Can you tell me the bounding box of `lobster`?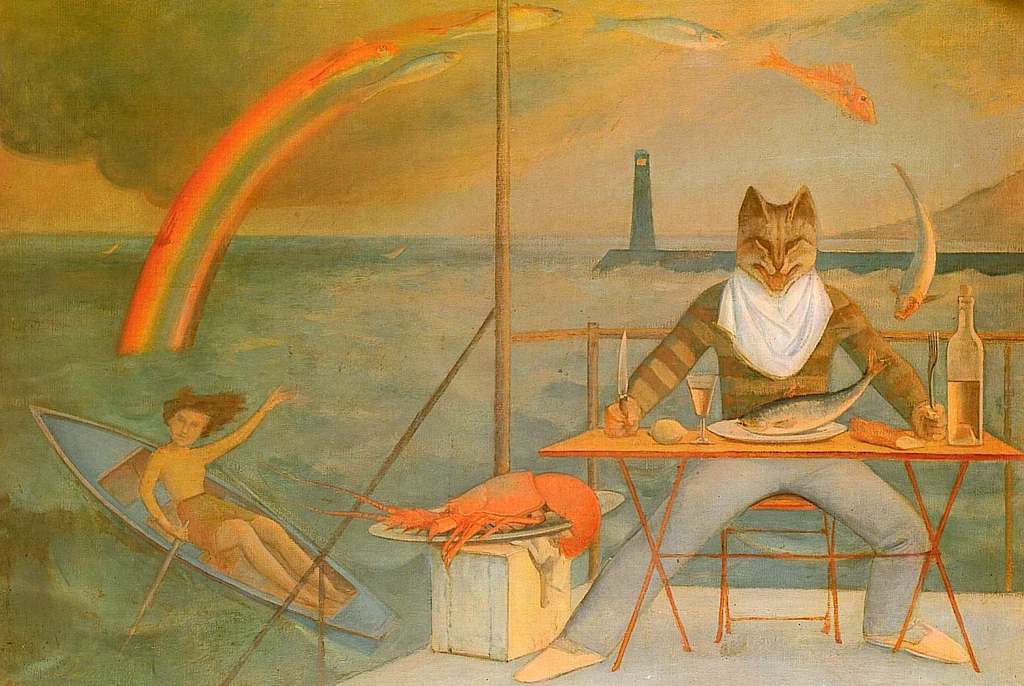
355:462:609:564.
